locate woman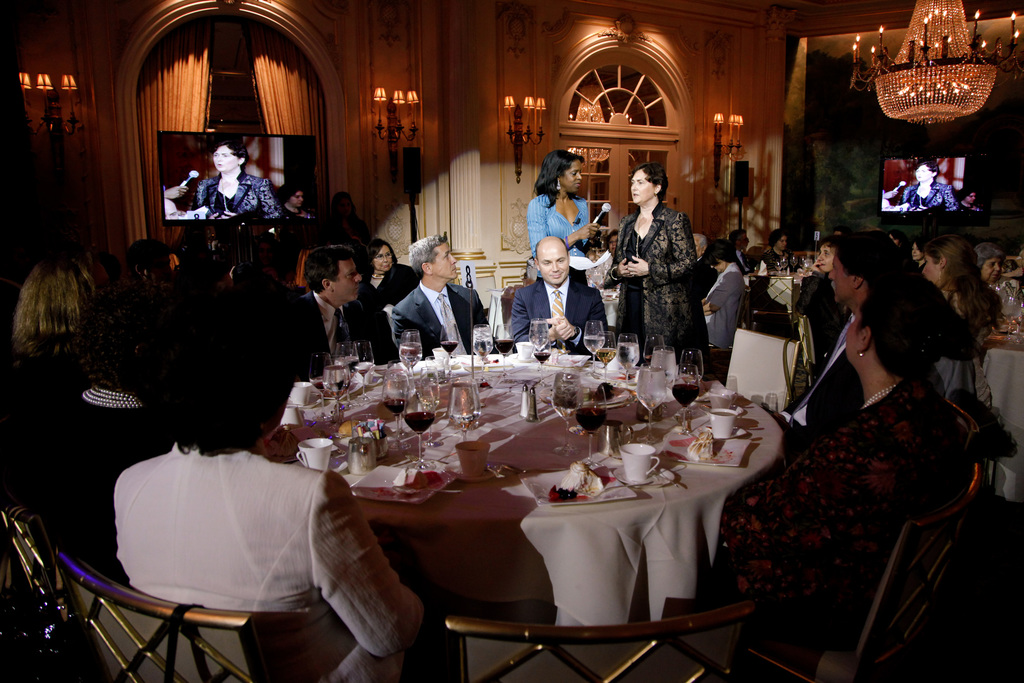
[973, 241, 1002, 284]
